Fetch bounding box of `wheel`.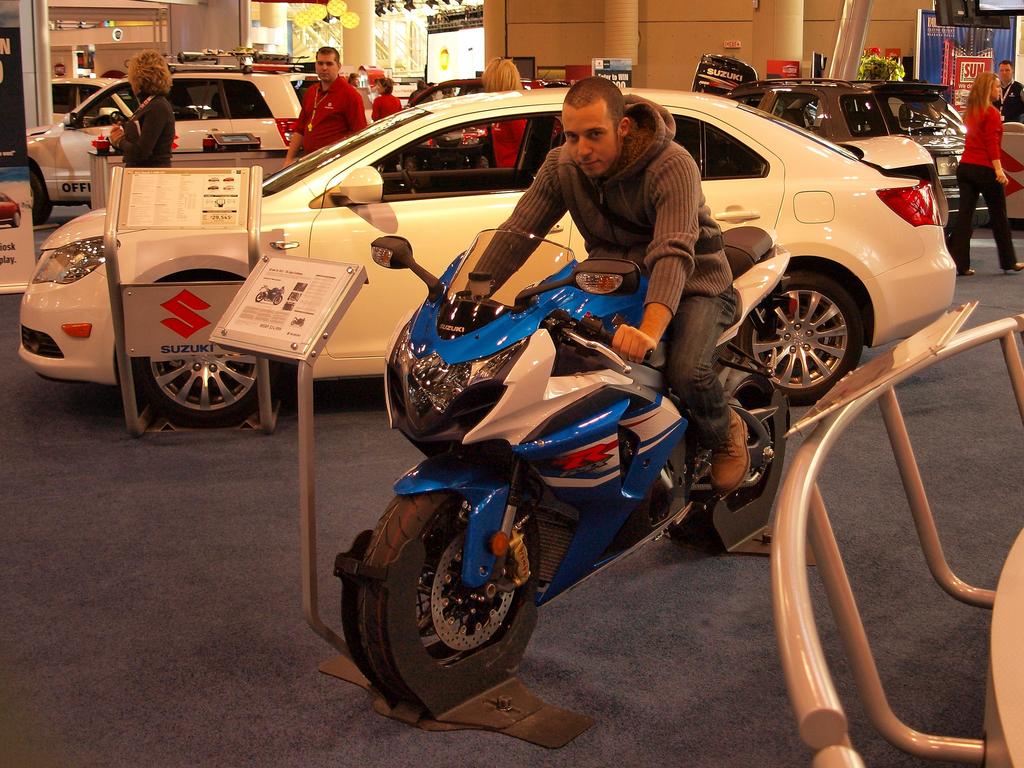
Bbox: [367,491,541,708].
